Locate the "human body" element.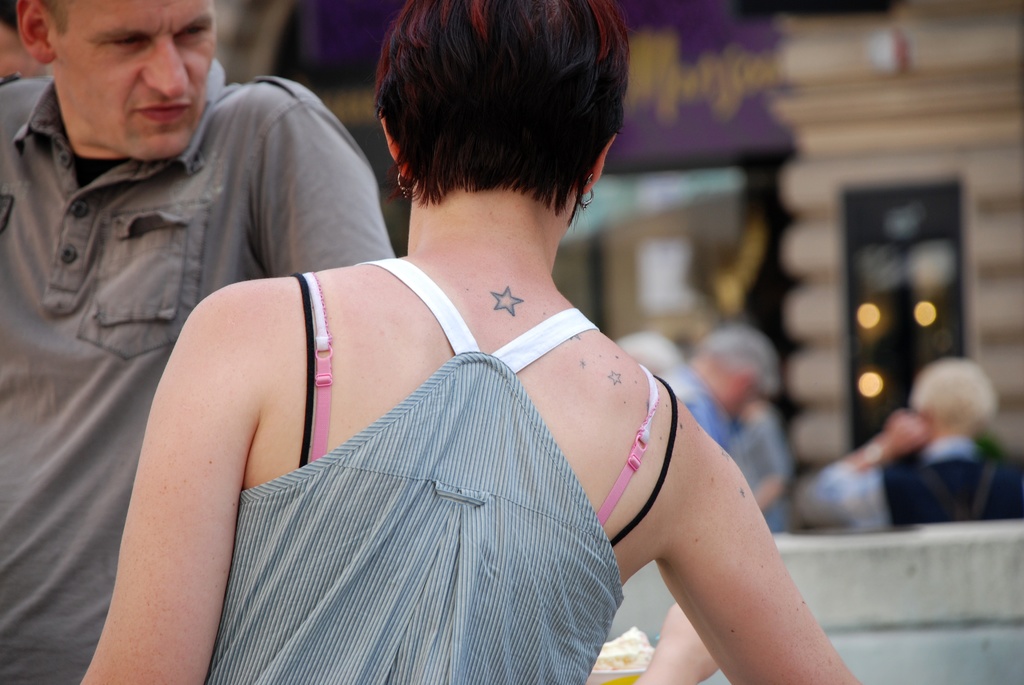
Element bbox: <box>0,0,401,682</box>.
